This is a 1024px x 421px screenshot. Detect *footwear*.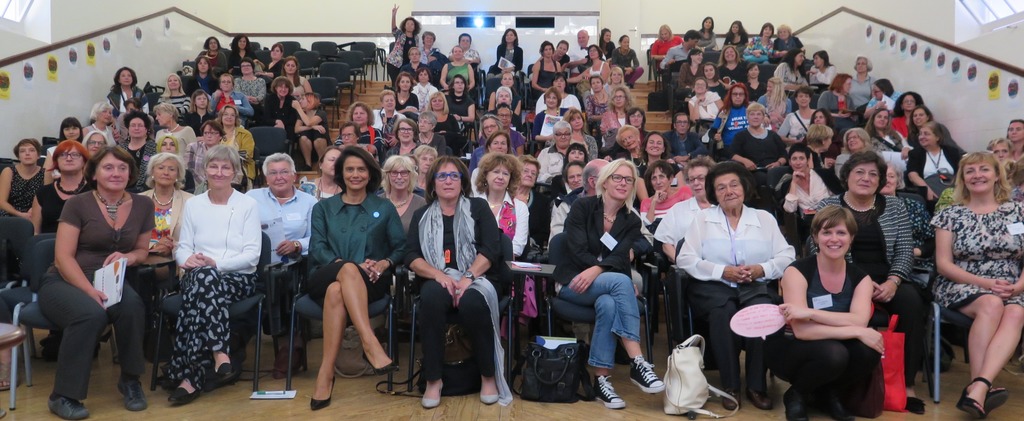
[310, 377, 337, 411].
